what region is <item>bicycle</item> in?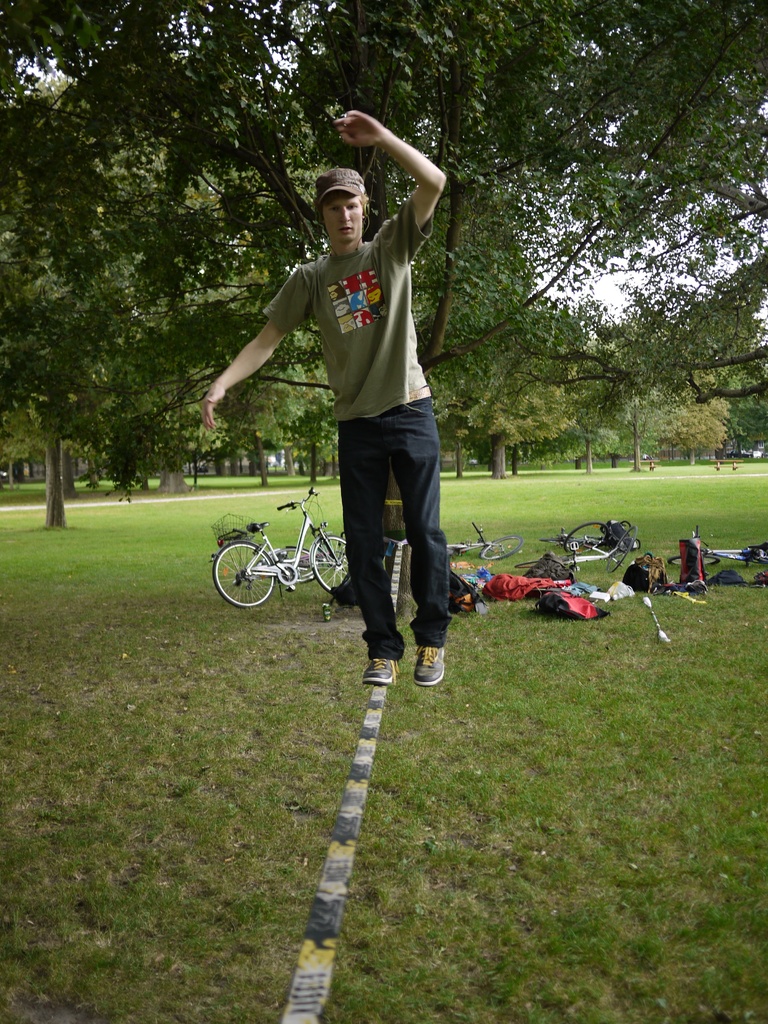
[x1=511, y1=525, x2=637, y2=574].
